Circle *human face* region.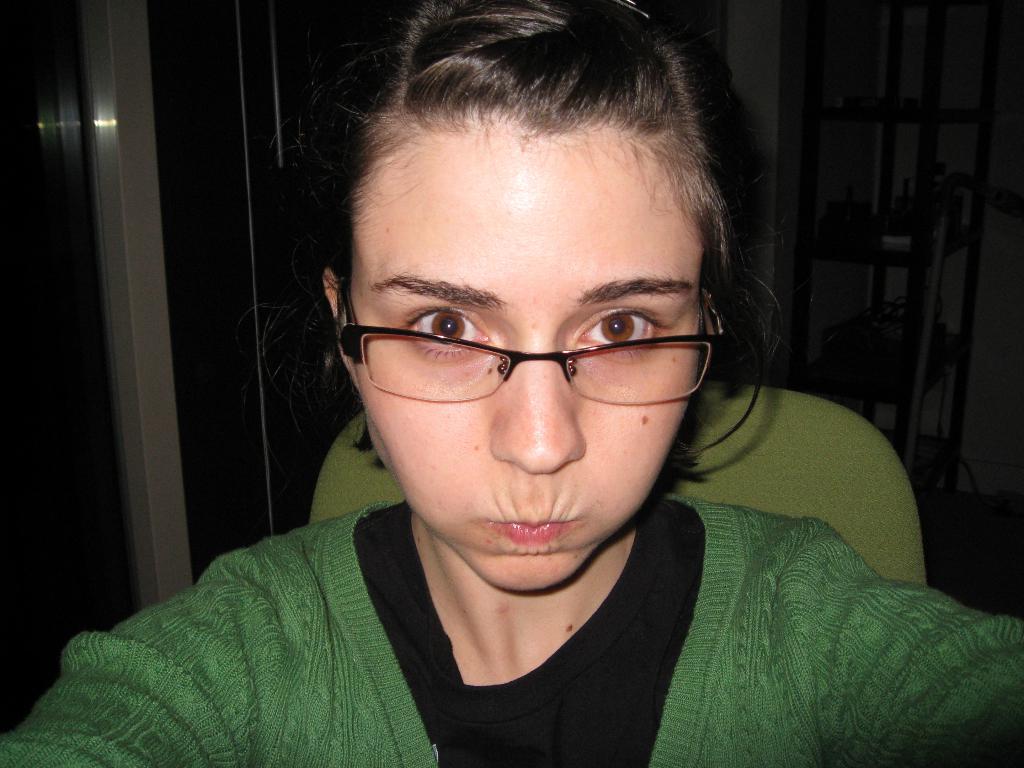
Region: 350, 137, 703, 591.
